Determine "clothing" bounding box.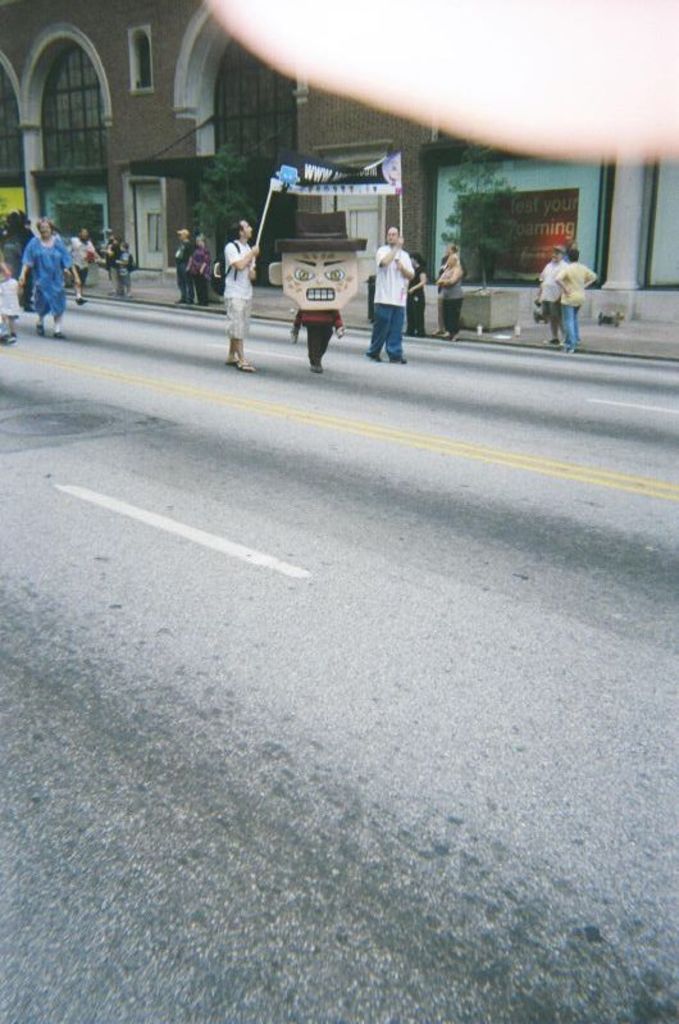
Determined: {"x1": 190, "y1": 245, "x2": 217, "y2": 305}.
